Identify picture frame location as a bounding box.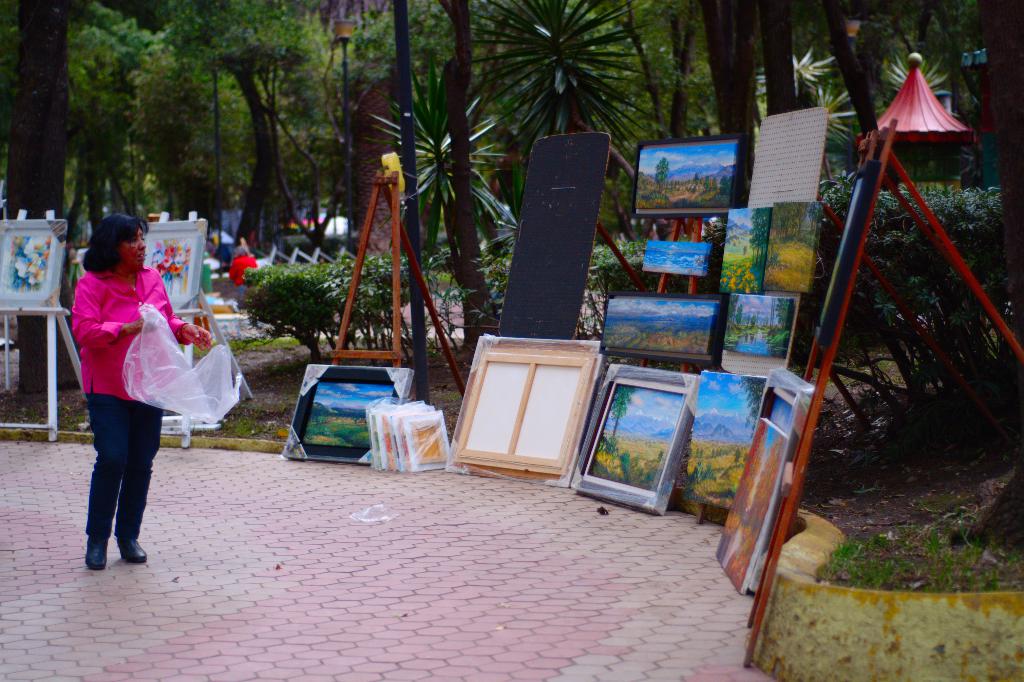
bbox(752, 369, 810, 594).
